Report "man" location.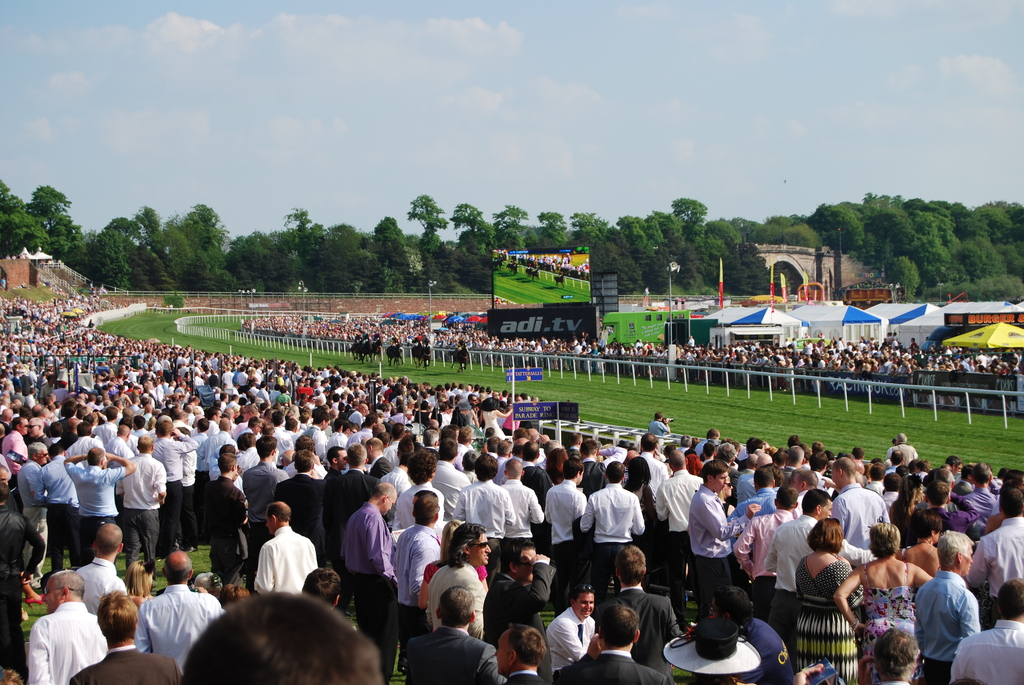
Report: rect(216, 445, 243, 572).
